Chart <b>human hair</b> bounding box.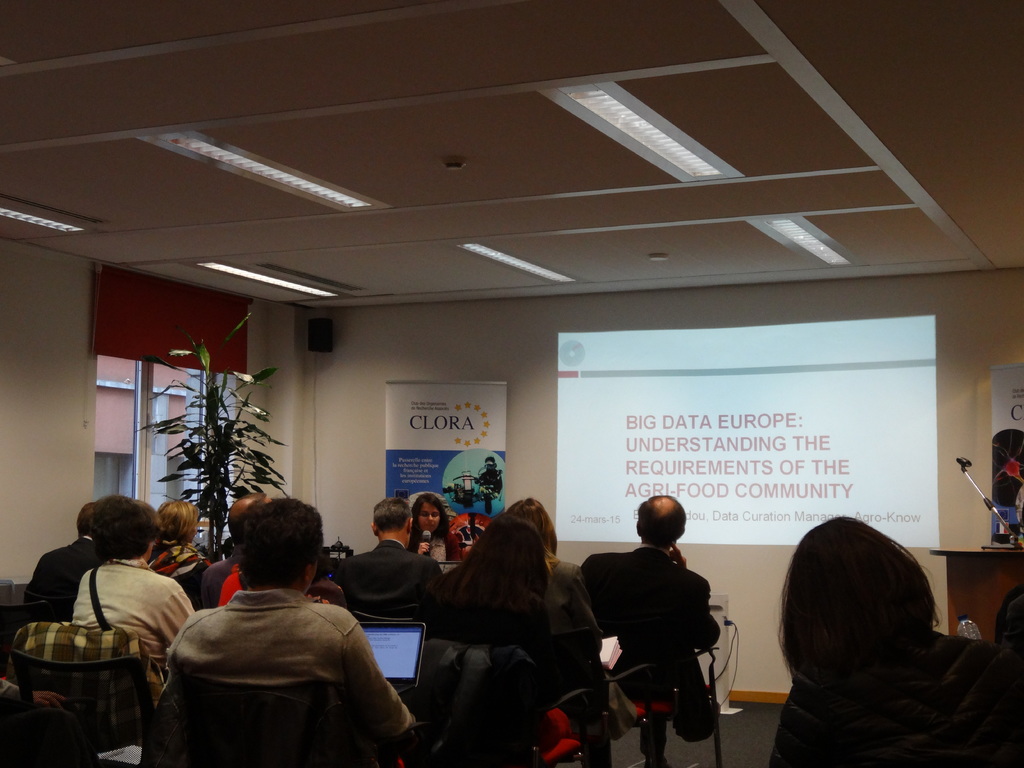
Charted: crop(157, 497, 199, 542).
